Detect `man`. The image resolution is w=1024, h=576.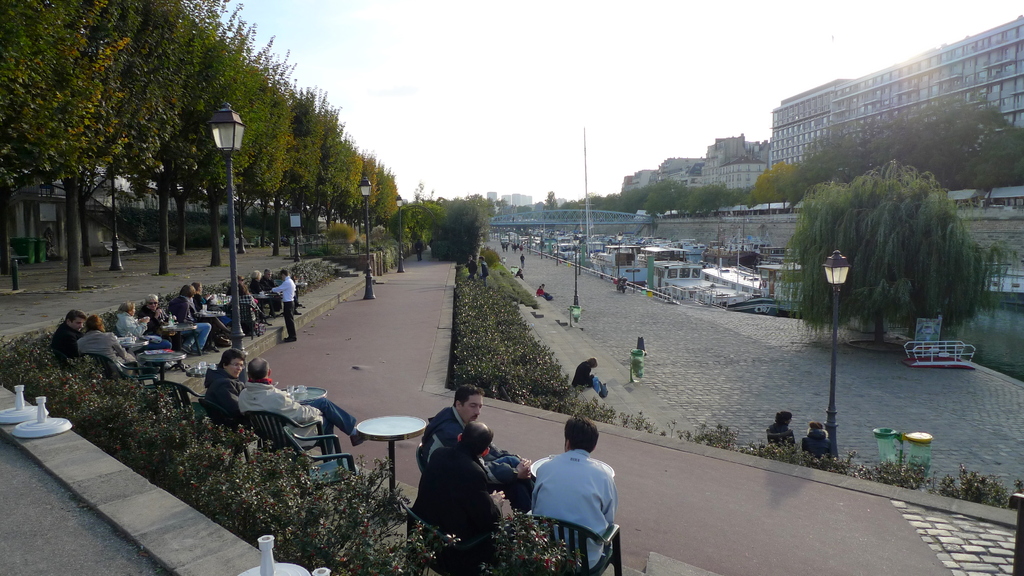
[left=417, top=385, right=530, bottom=511].
